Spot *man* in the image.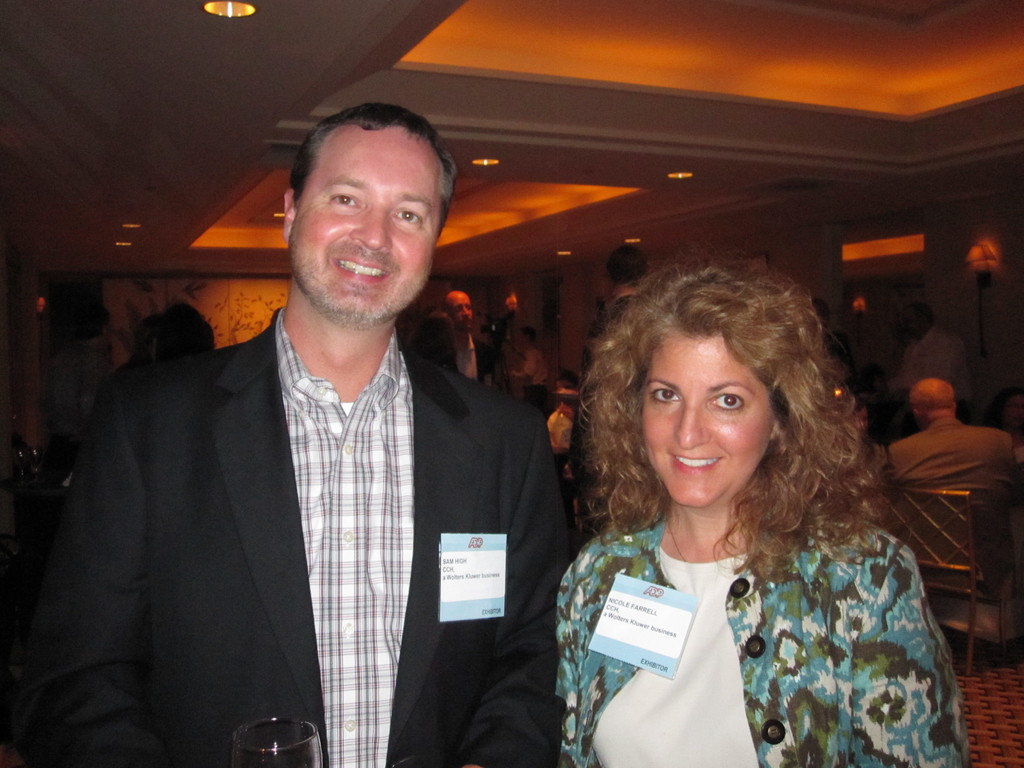
*man* found at {"x1": 578, "y1": 248, "x2": 654, "y2": 377}.
